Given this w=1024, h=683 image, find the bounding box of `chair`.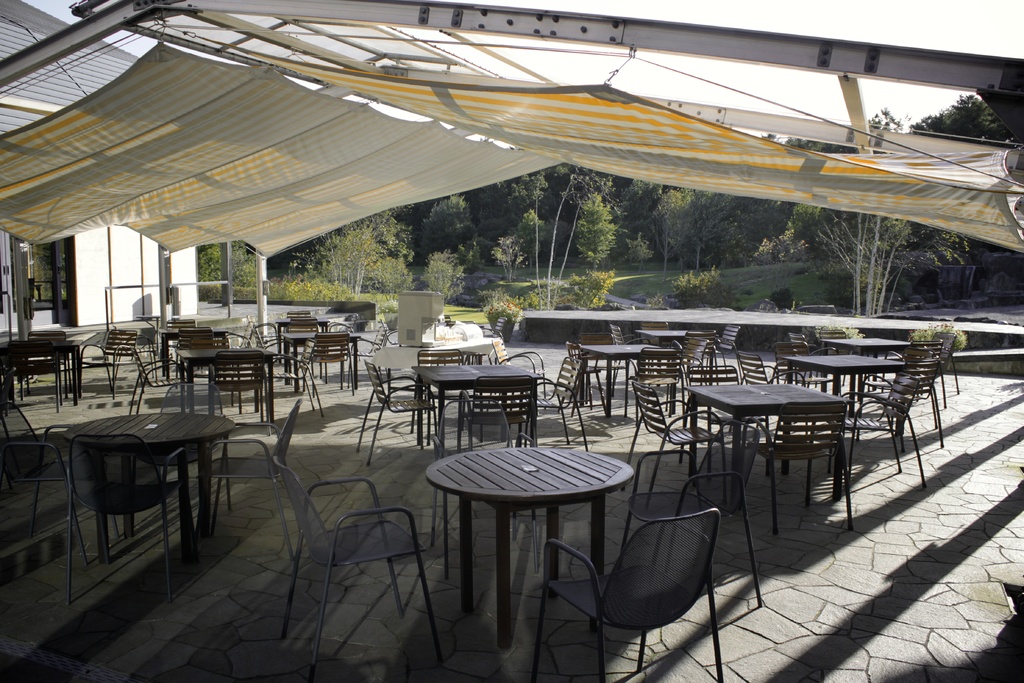
bbox(156, 383, 236, 520).
